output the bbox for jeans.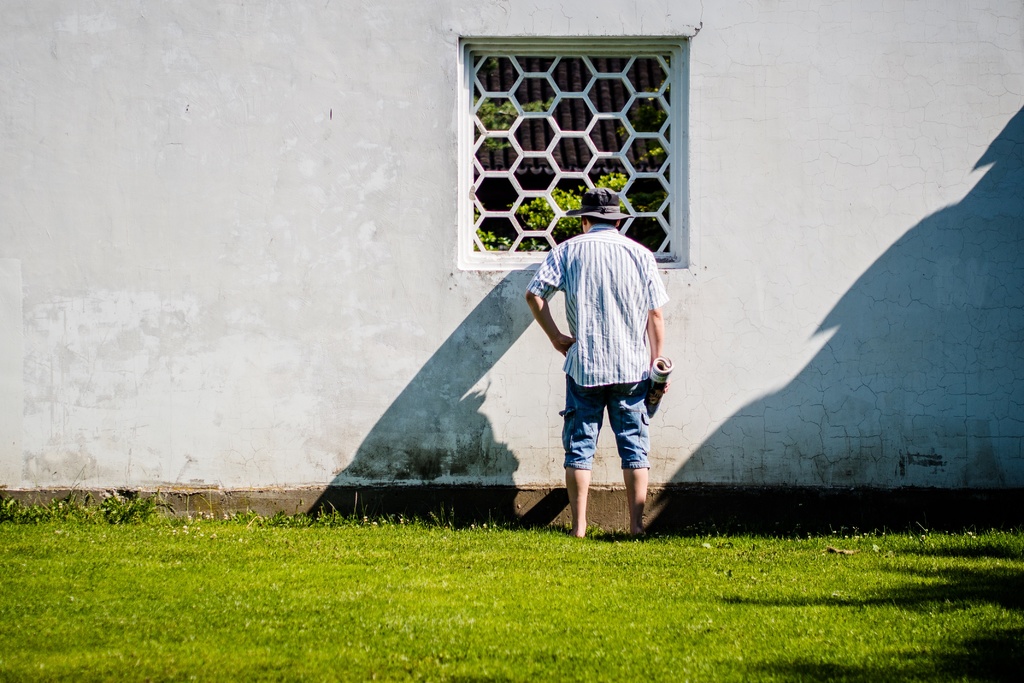
select_region(568, 386, 661, 506).
